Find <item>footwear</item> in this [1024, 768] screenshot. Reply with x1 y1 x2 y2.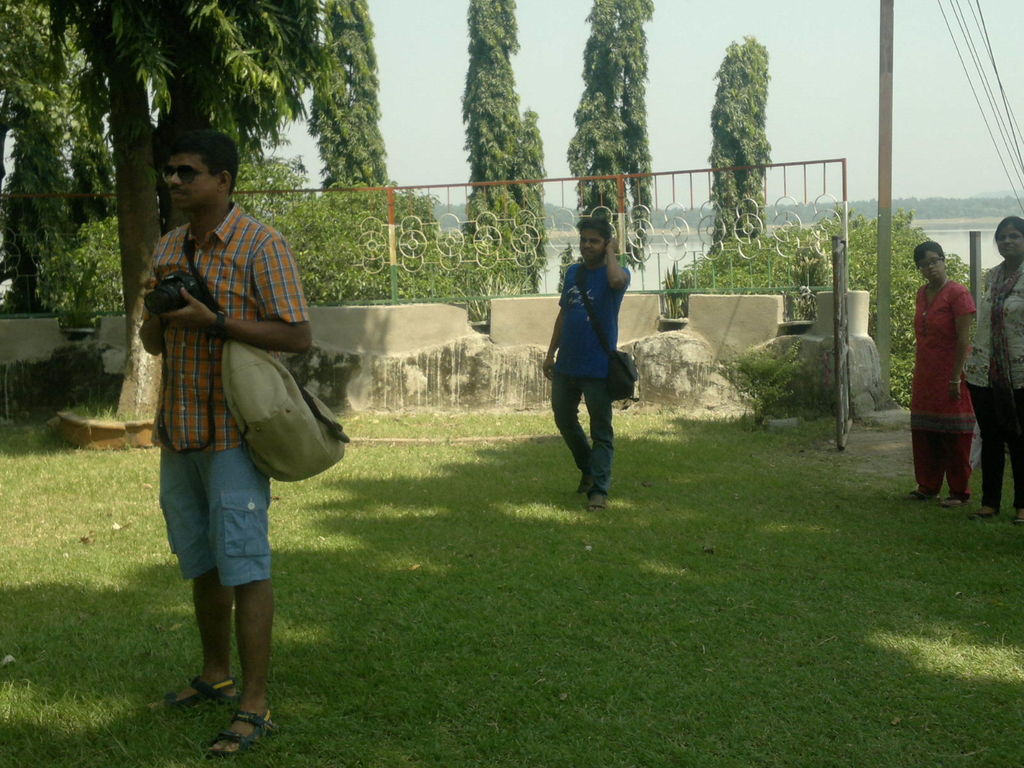
942 494 975 511.
